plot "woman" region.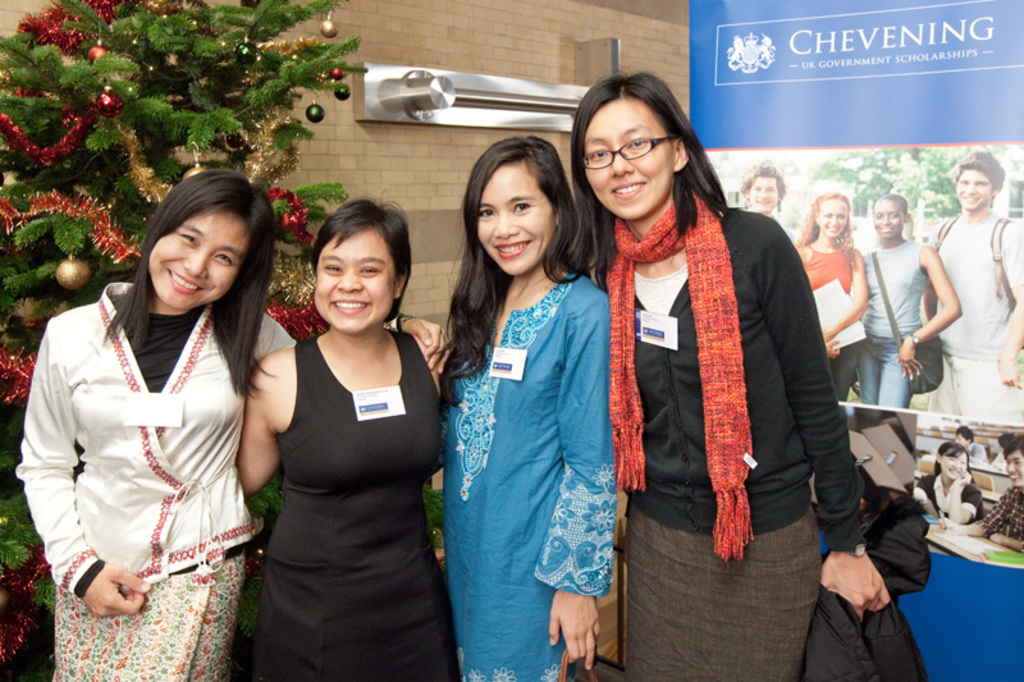
Plotted at (852, 194, 964, 411).
